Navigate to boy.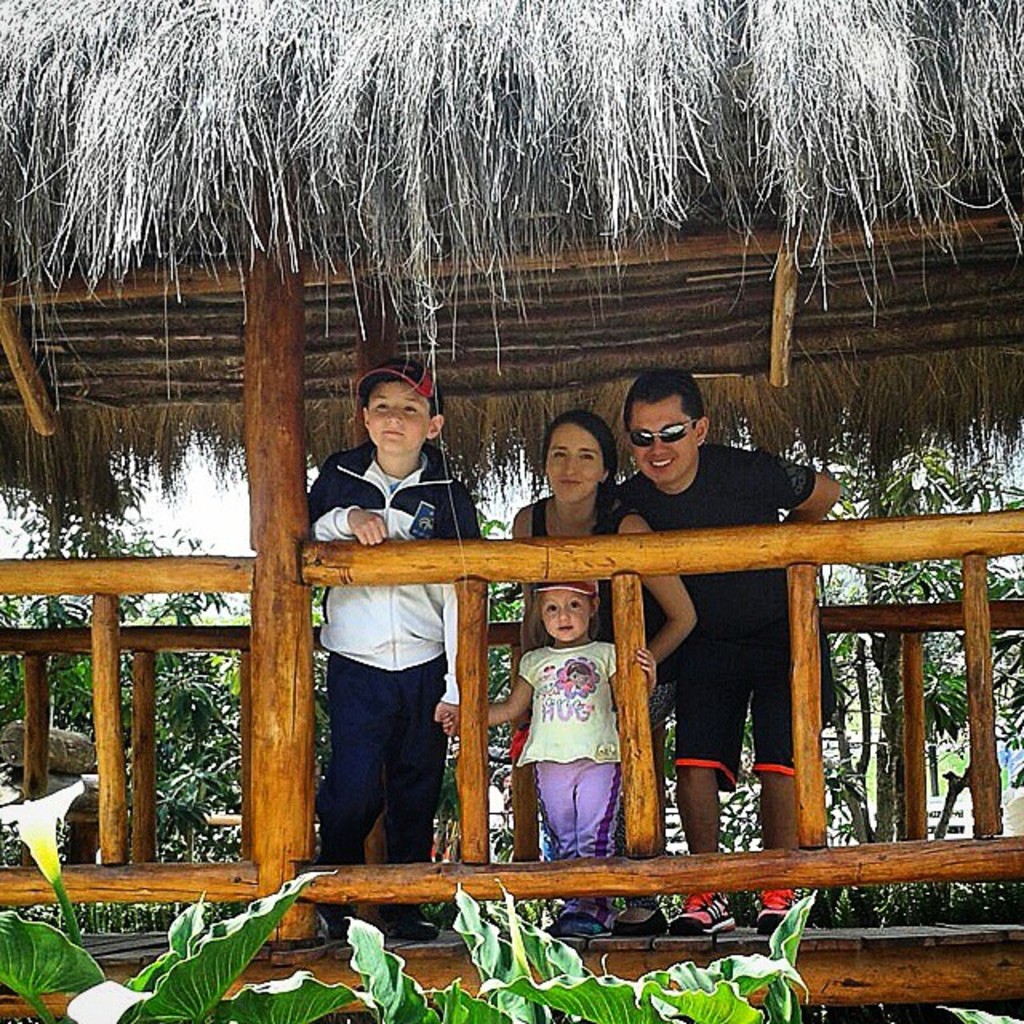
Navigation target: <region>291, 354, 502, 883</region>.
